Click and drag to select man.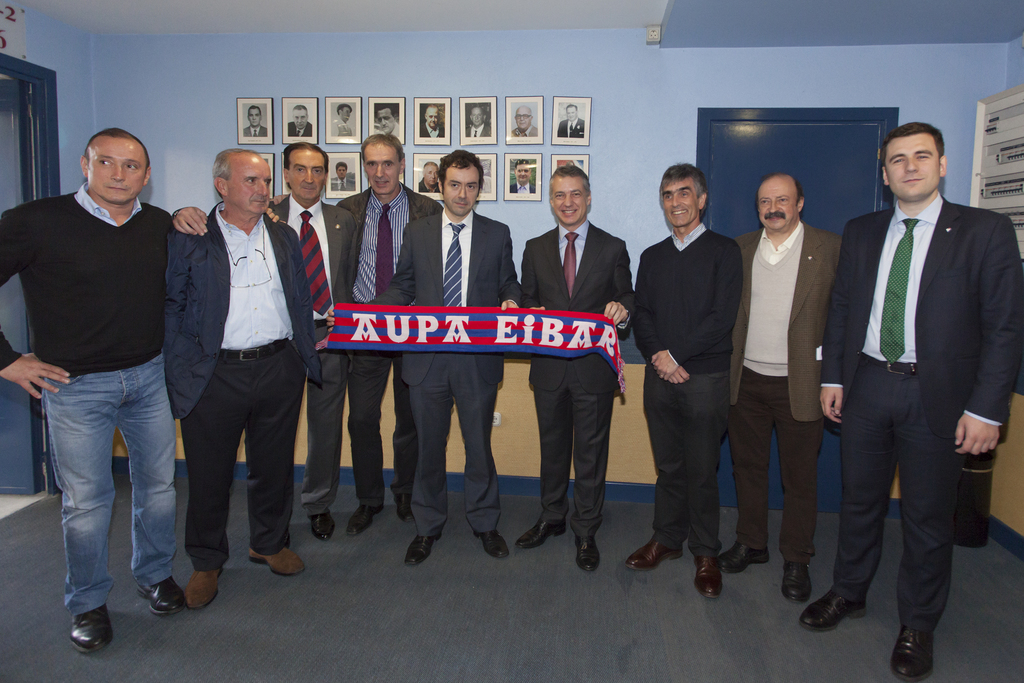
Selection: 333 133 439 545.
